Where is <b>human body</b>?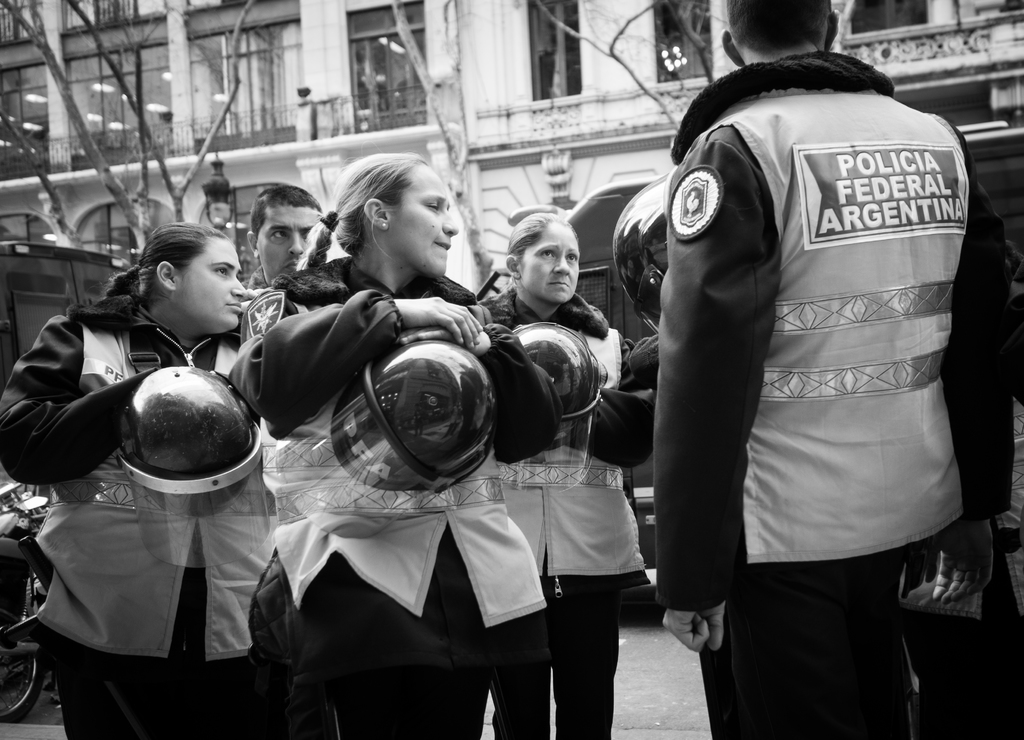
detection(230, 263, 268, 322).
